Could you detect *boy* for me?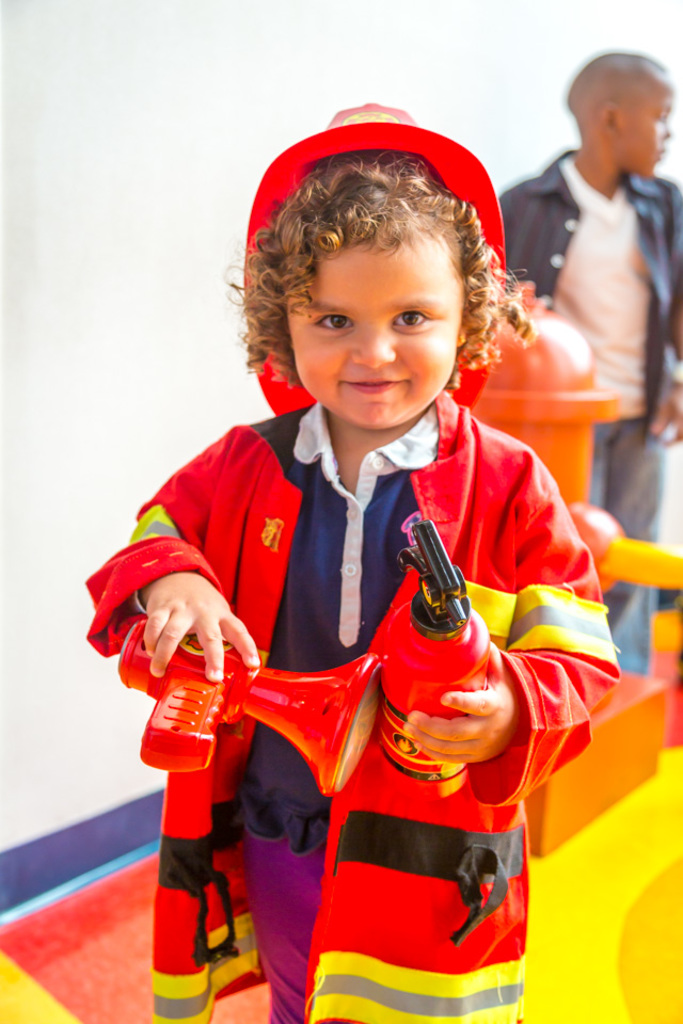
Detection result: BBox(83, 92, 615, 1023).
